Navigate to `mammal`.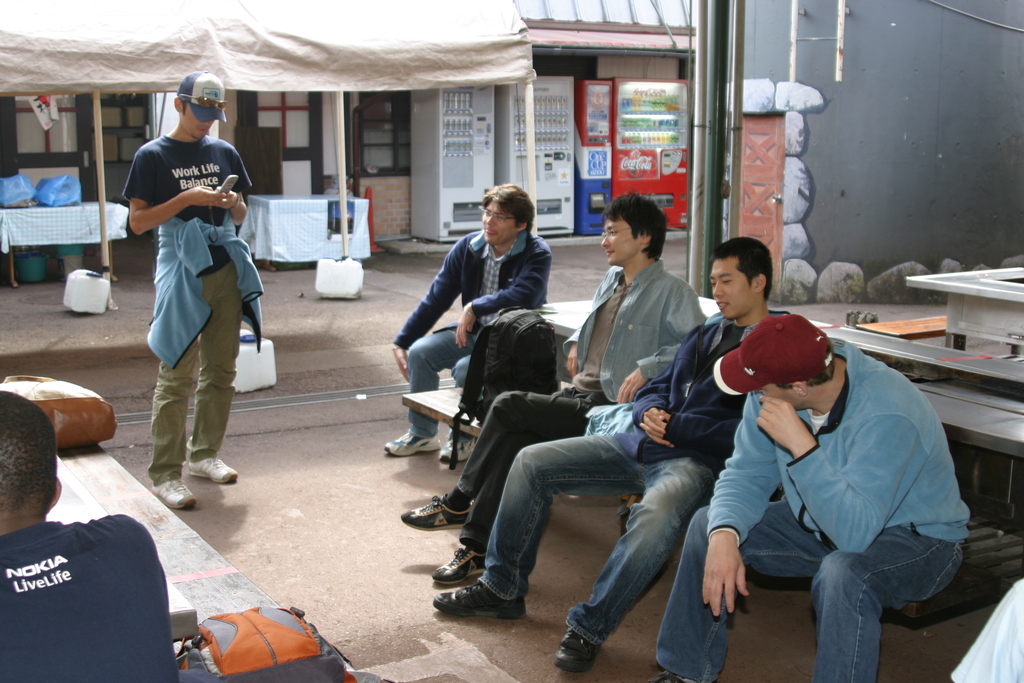
Navigation target: 431/234/794/672.
